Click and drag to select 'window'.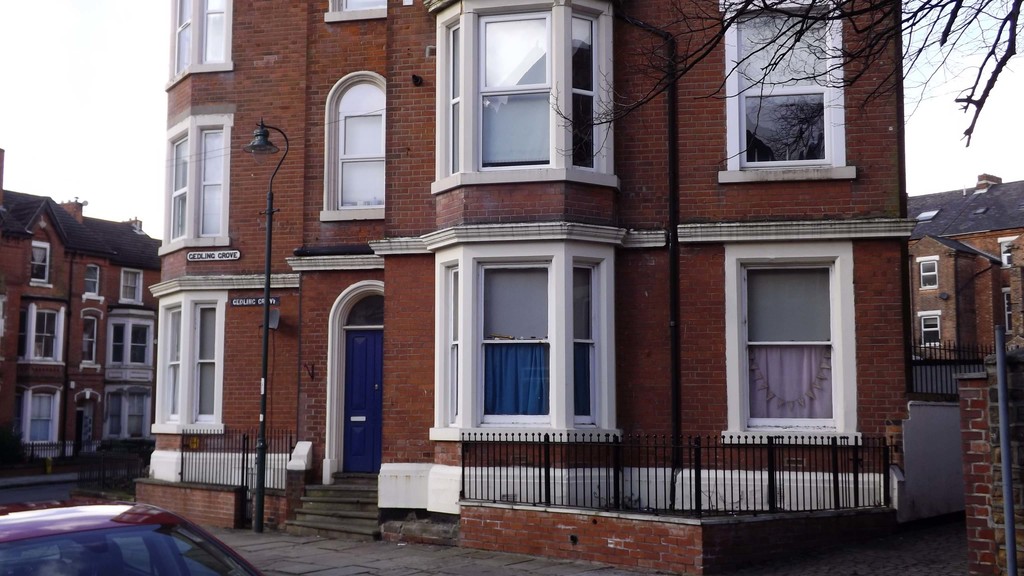
Selection: select_region(922, 312, 942, 349).
